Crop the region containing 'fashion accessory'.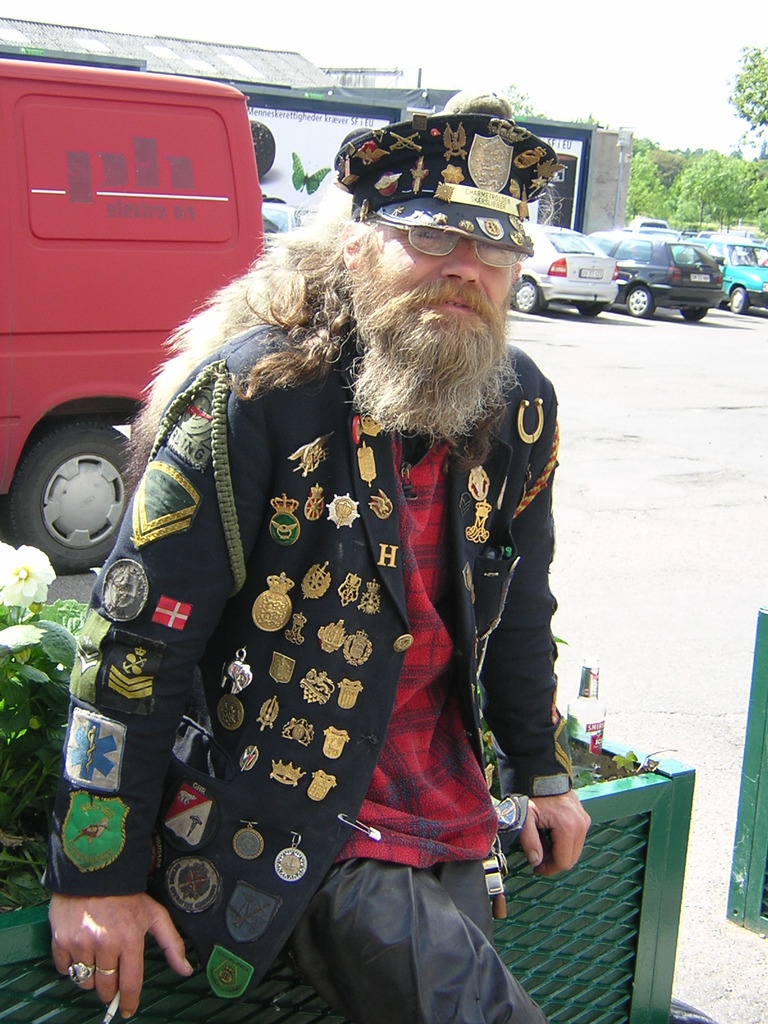
Crop region: x1=365, y1=221, x2=534, y2=269.
